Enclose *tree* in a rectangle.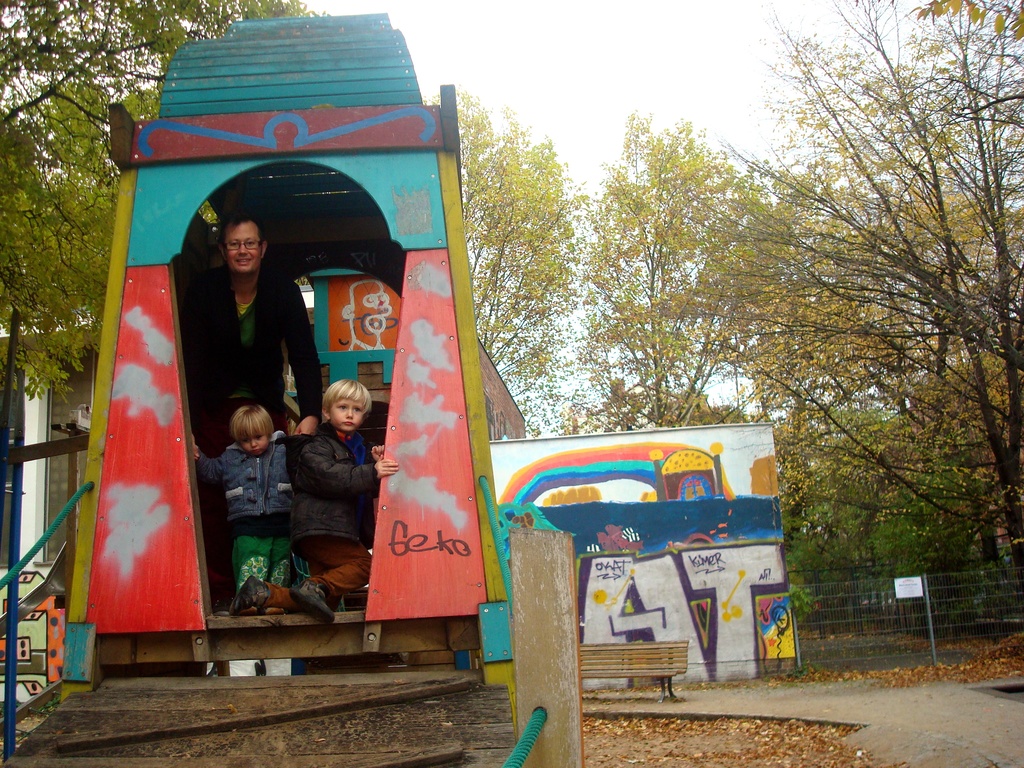
0/0/365/401.
